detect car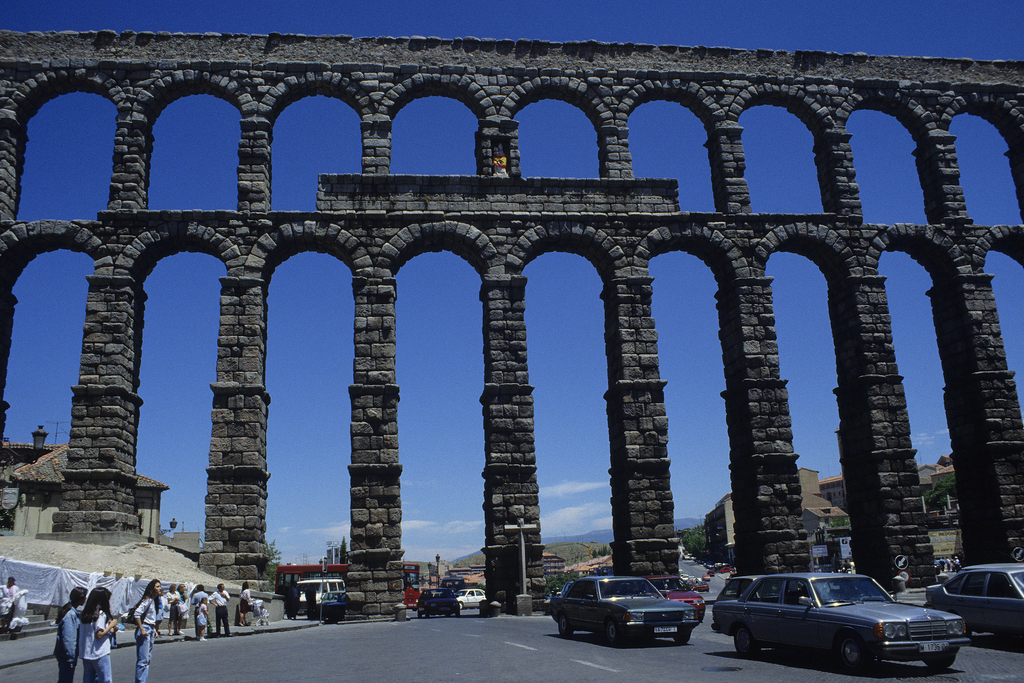
pyautogui.locateOnScreen(647, 573, 709, 619)
